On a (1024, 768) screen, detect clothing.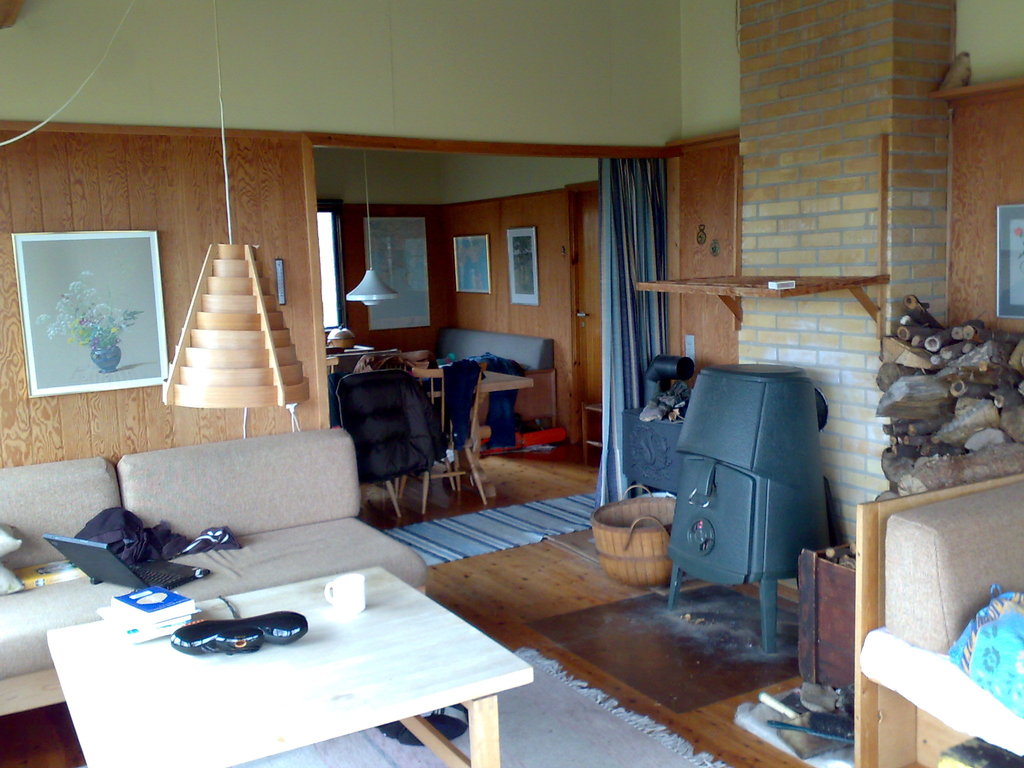
x1=468 y1=350 x2=524 y2=447.
